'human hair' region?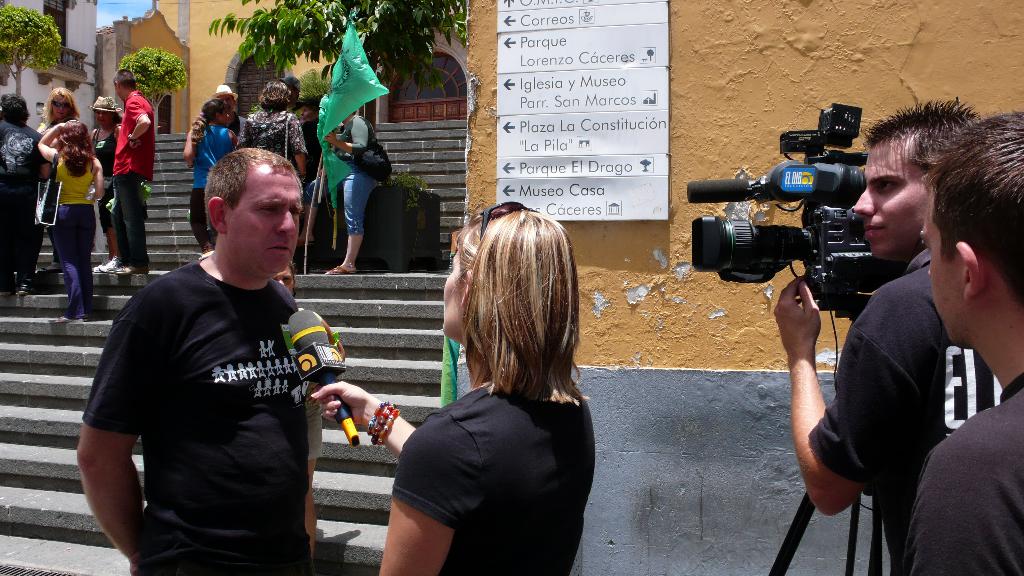
(left=42, top=81, right=80, bottom=121)
